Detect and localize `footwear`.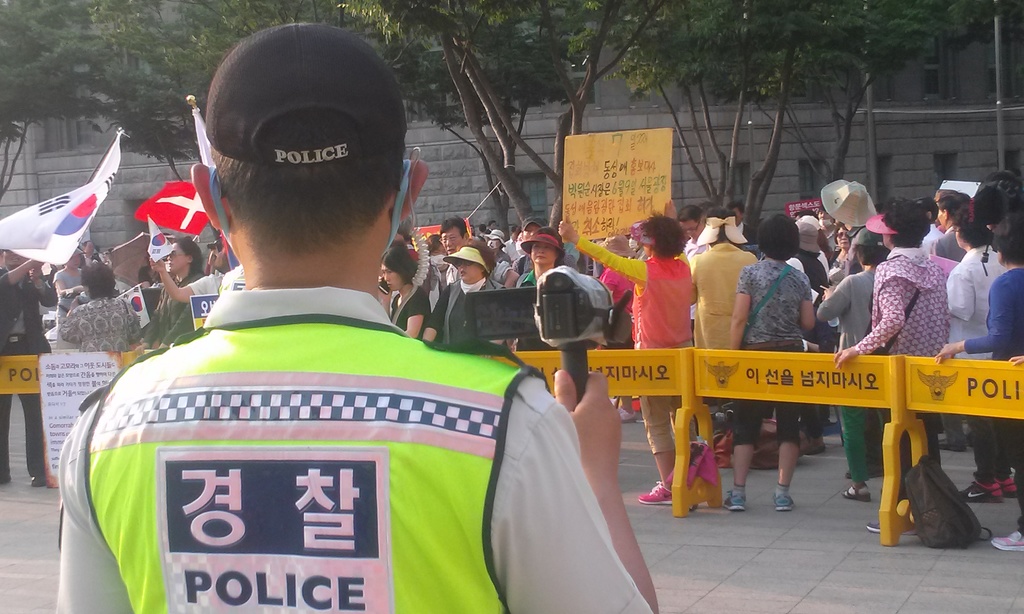
Localized at detection(993, 527, 1023, 556).
